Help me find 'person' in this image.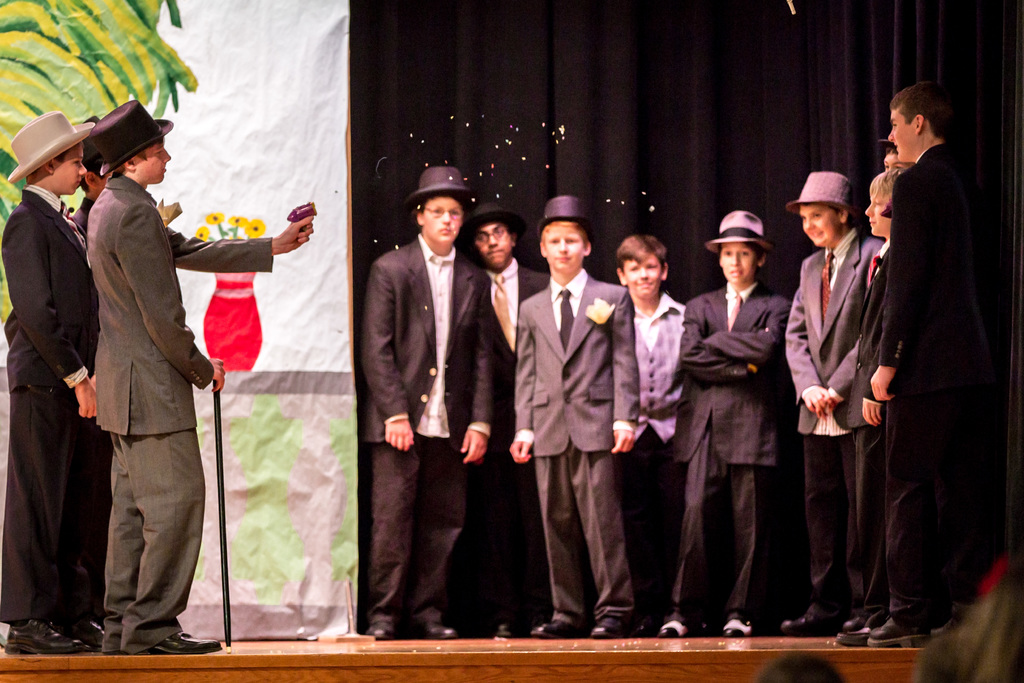
Found it: [x1=906, y1=551, x2=1023, y2=682].
